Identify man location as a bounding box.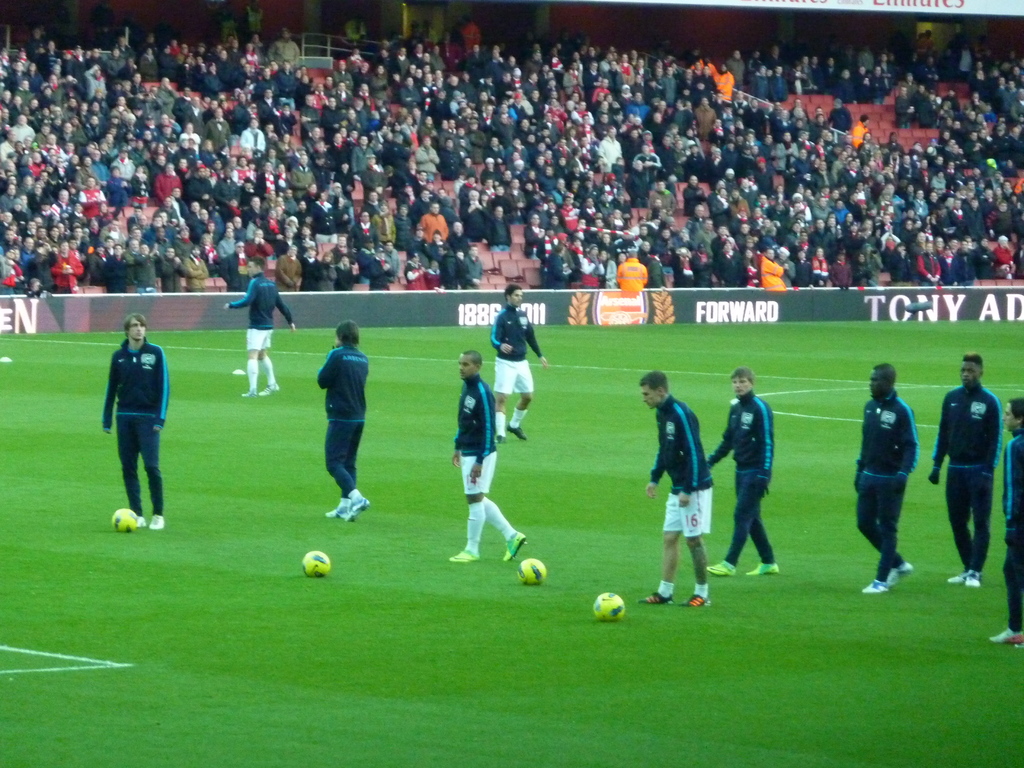
region(100, 309, 169, 533).
